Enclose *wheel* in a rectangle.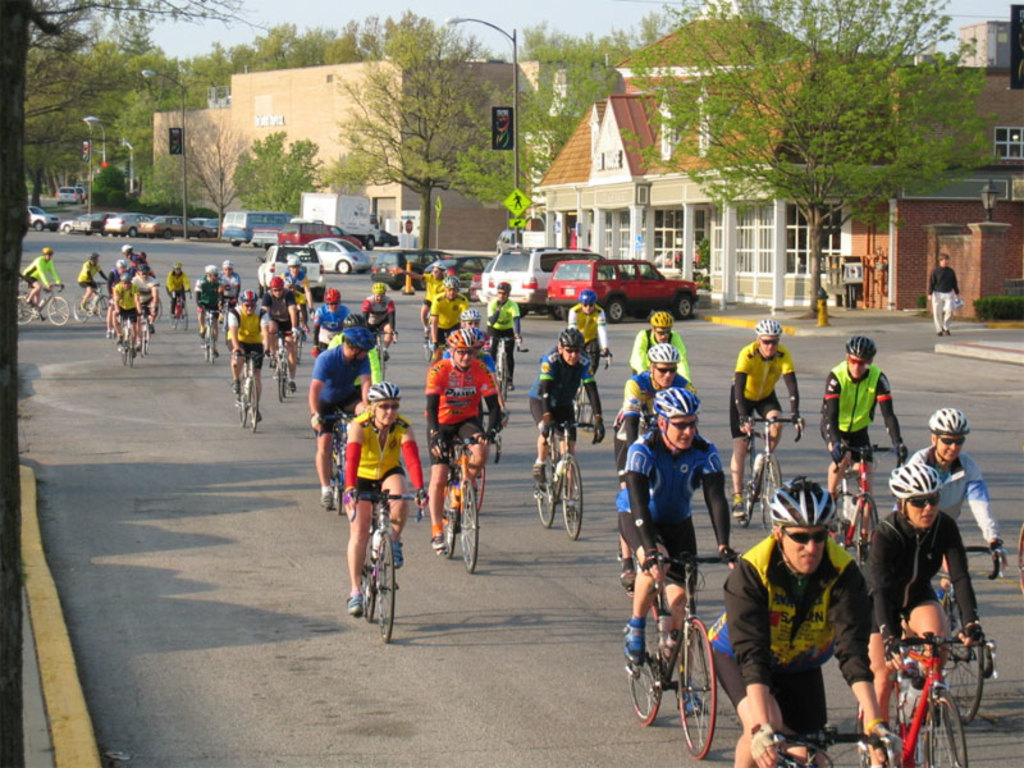
(607,298,622,325).
